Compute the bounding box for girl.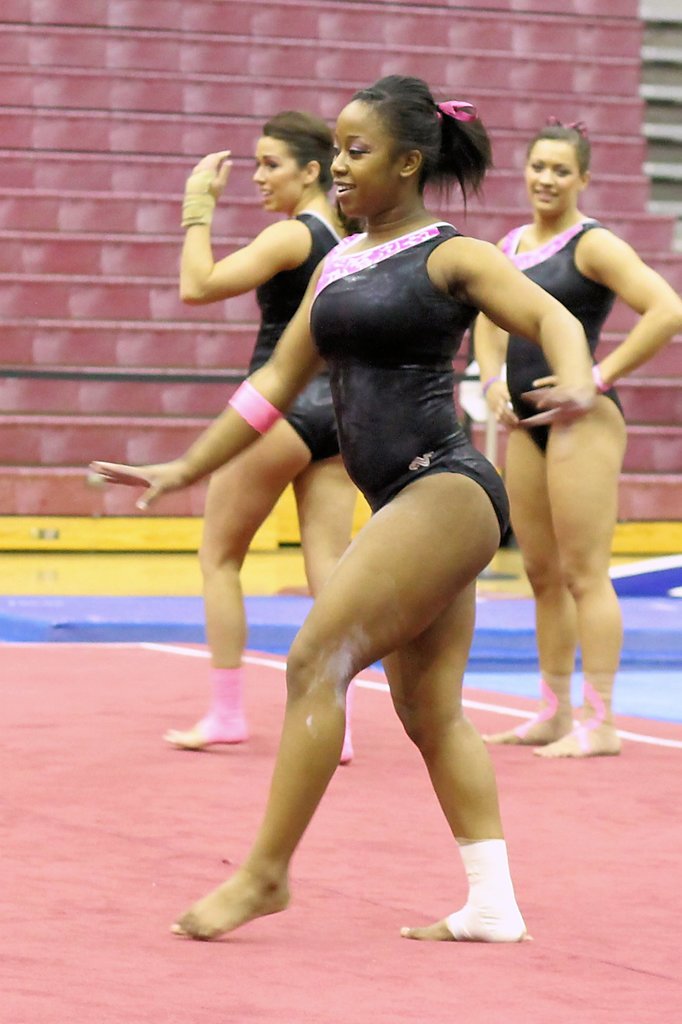
region(83, 78, 614, 948).
